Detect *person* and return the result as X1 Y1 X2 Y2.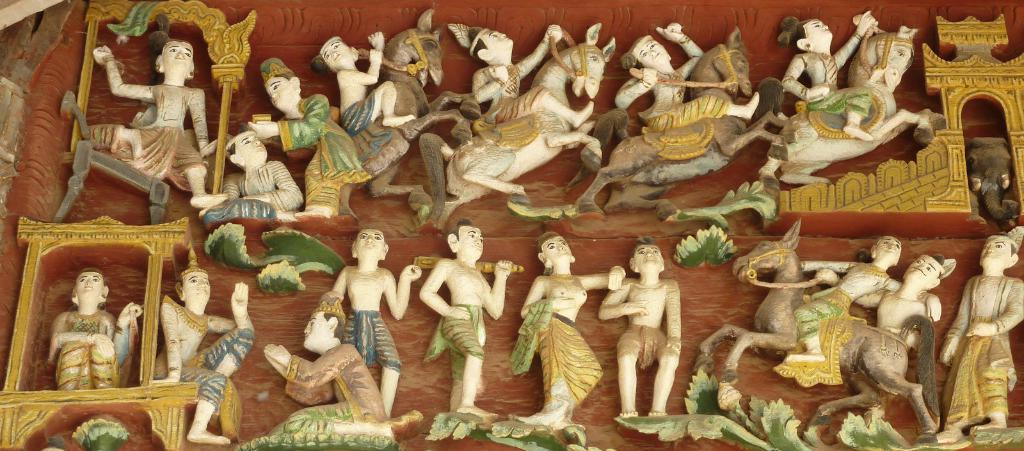
307 26 410 129.
